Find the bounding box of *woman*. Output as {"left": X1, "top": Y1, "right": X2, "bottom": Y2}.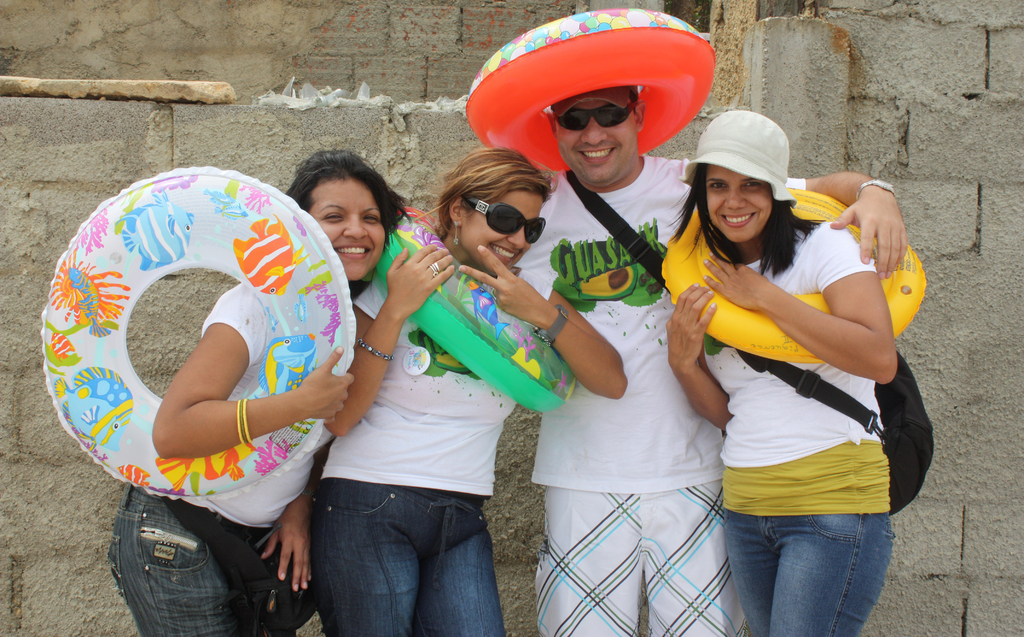
{"left": 325, "top": 150, "right": 632, "bottom": 636}.
